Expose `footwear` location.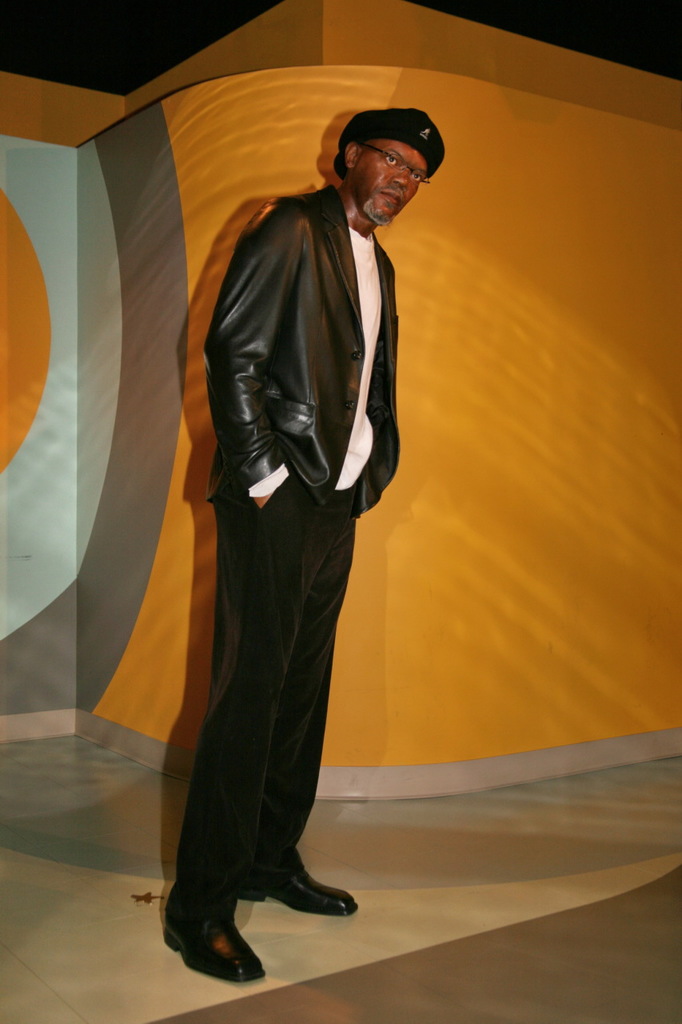
Exposed at left=246, top=871, right=361, bottom=924.
